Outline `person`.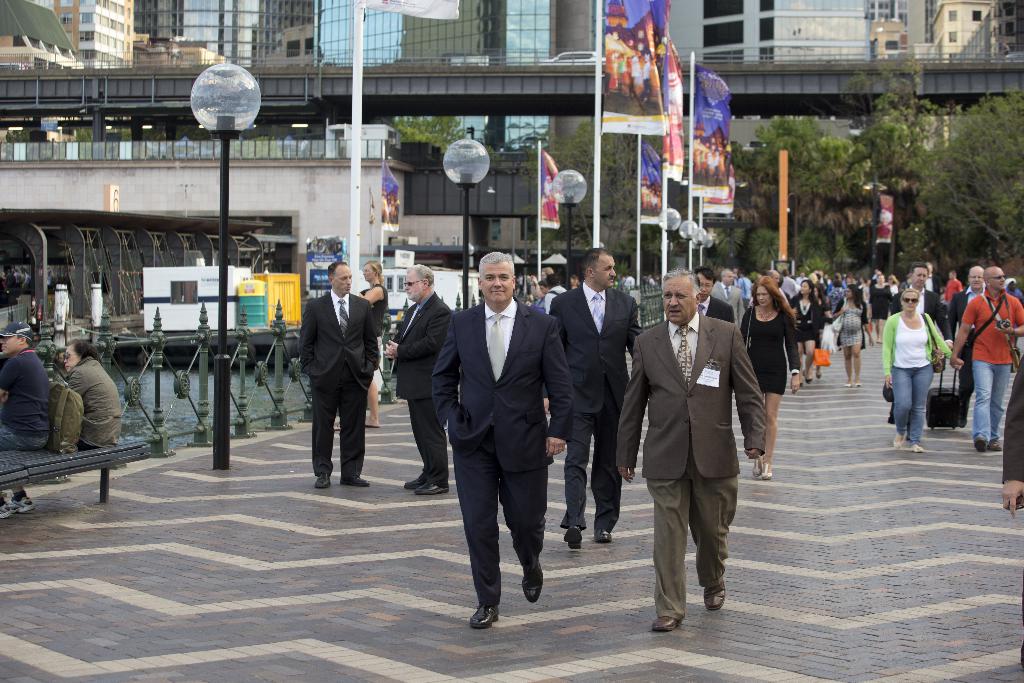
Outline: [x1=614, y1=272, x2=768, y2=623].
